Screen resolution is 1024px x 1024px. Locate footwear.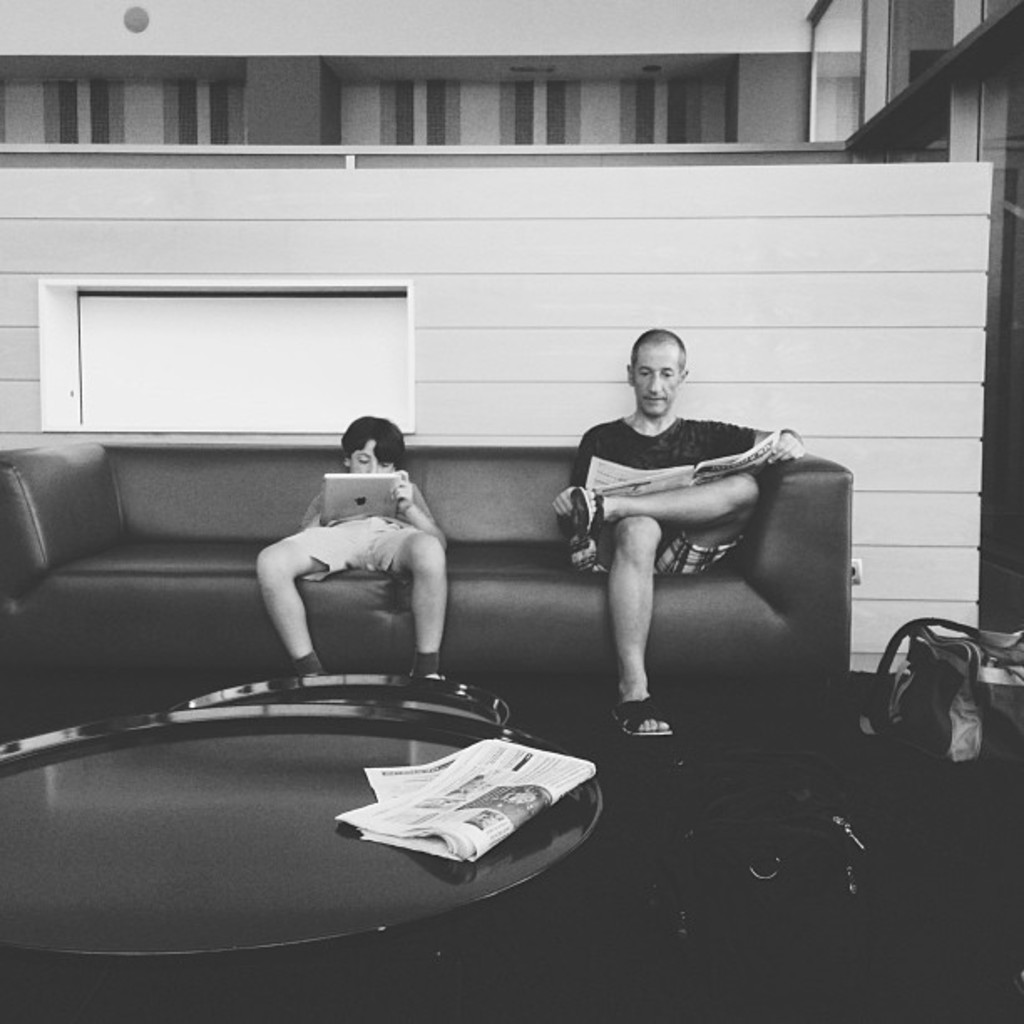
select_region(607, 694, 676, 738).
